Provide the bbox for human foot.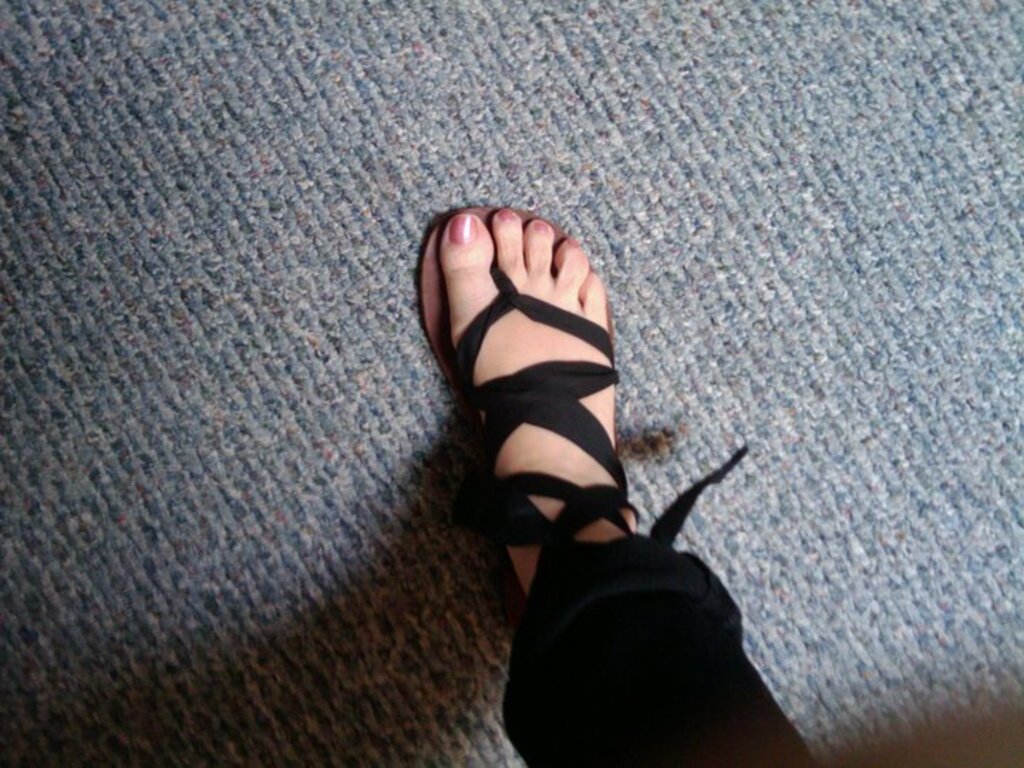
<bbox>438, 199, 620, 583</bbox>.
